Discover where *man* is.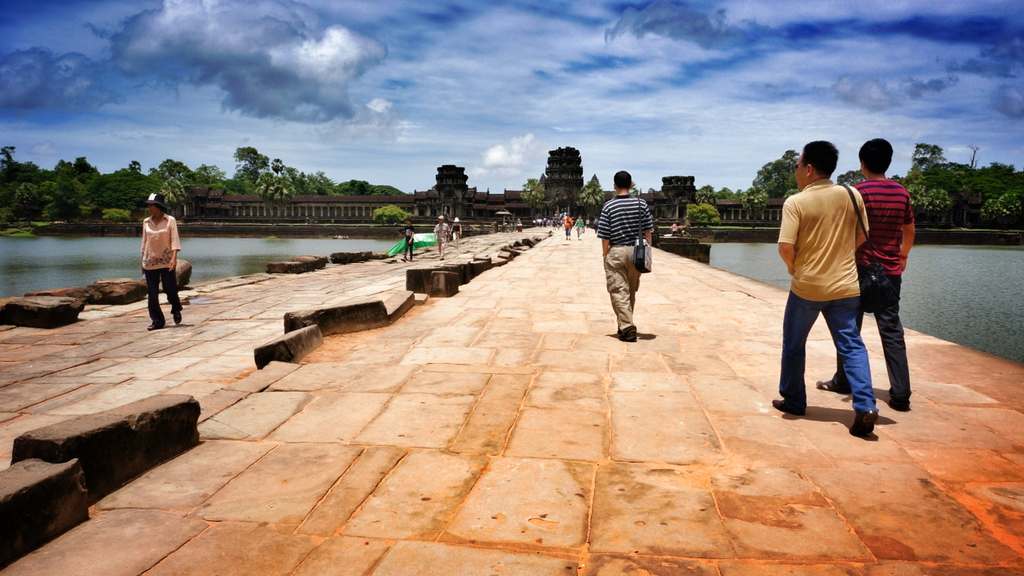
Discovered at (left=815, top=135, right=914, bottom=412).
